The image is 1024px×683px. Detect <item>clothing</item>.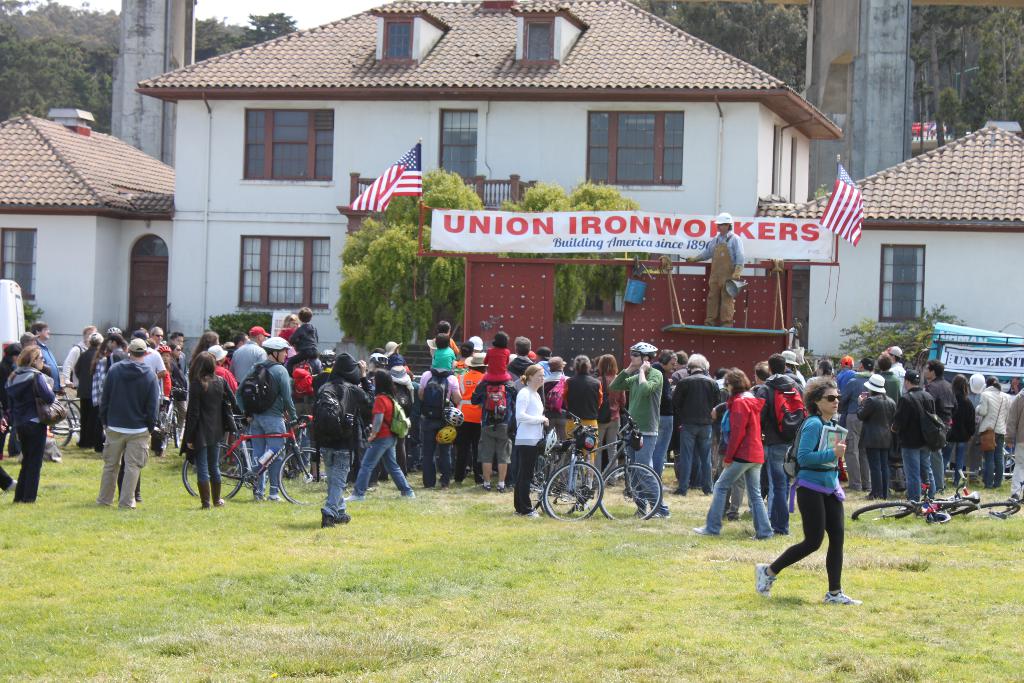
Detection: box=[933, 377, 964, 487].
